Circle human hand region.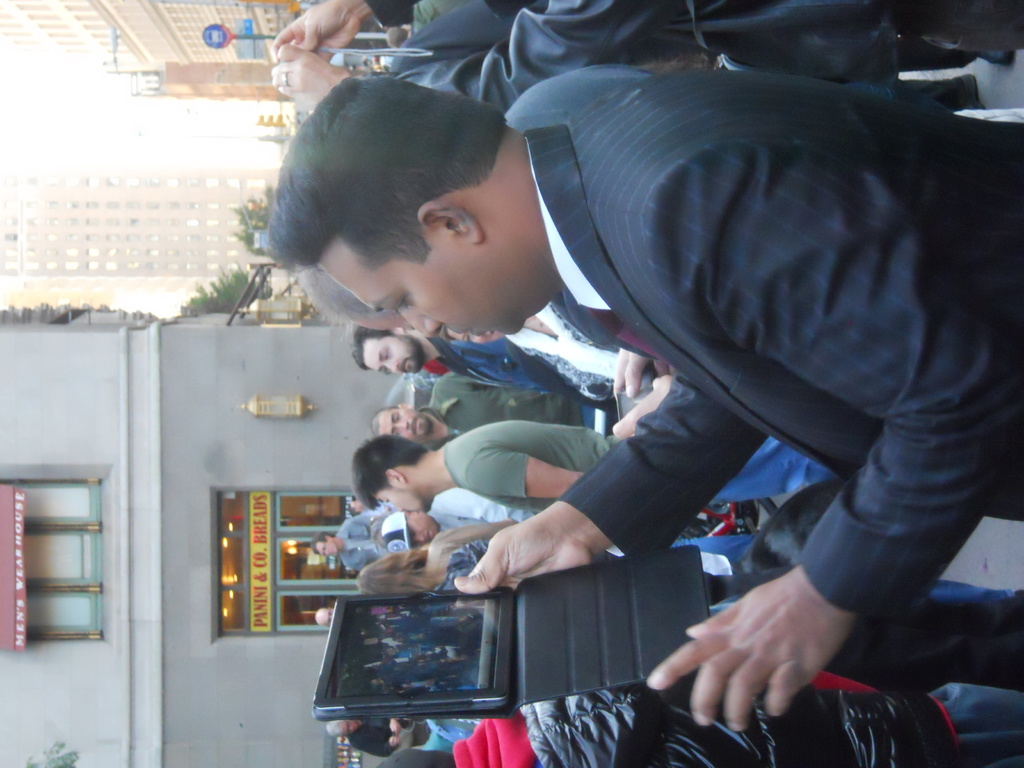
Region: (left=390, top=732, right=401, bottom=748).
